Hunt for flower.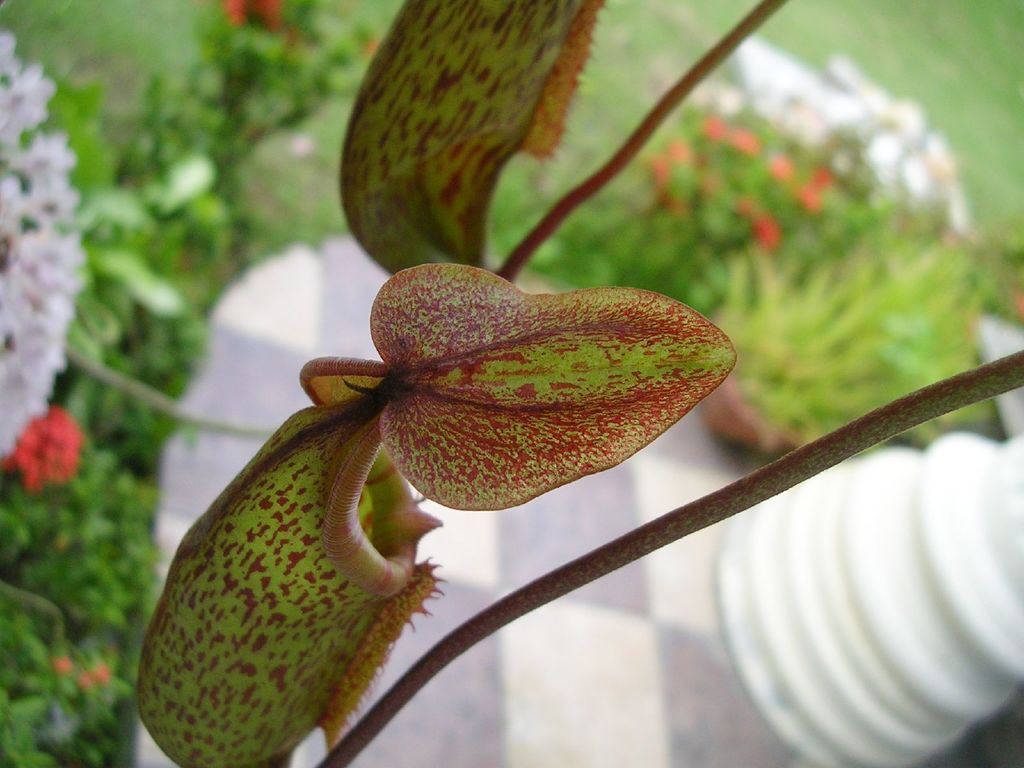
Hunted down at box(668, 134, 687, 164).
